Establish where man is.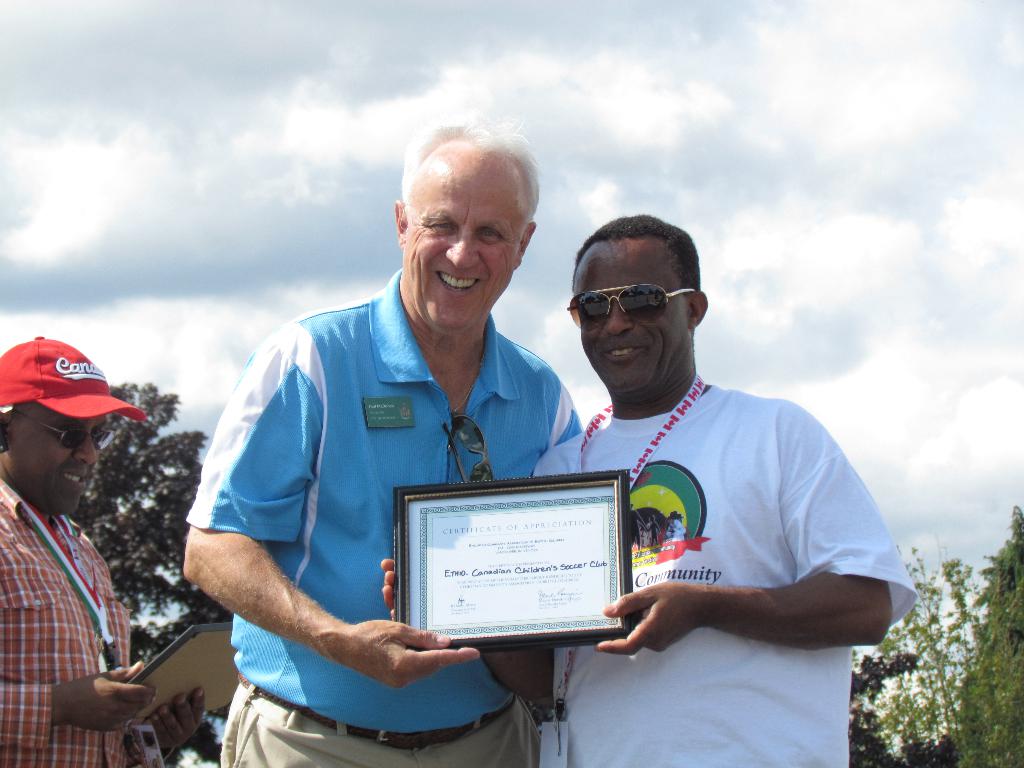
Established at BBox(0, 336, 203, 767).
